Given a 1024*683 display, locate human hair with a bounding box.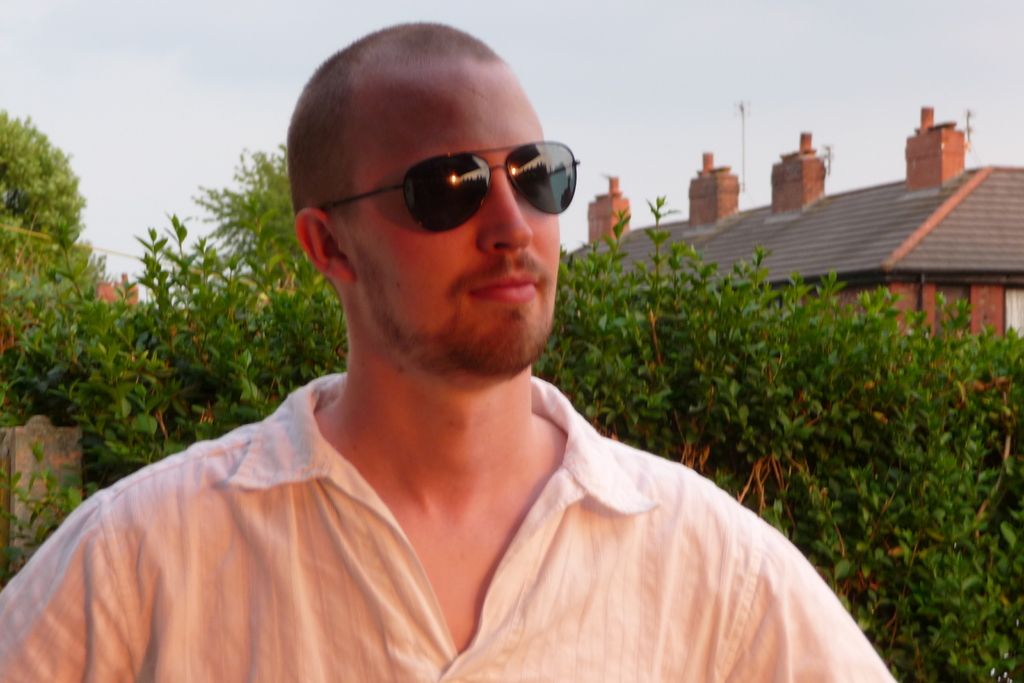
Located: 285,19,500,219.
